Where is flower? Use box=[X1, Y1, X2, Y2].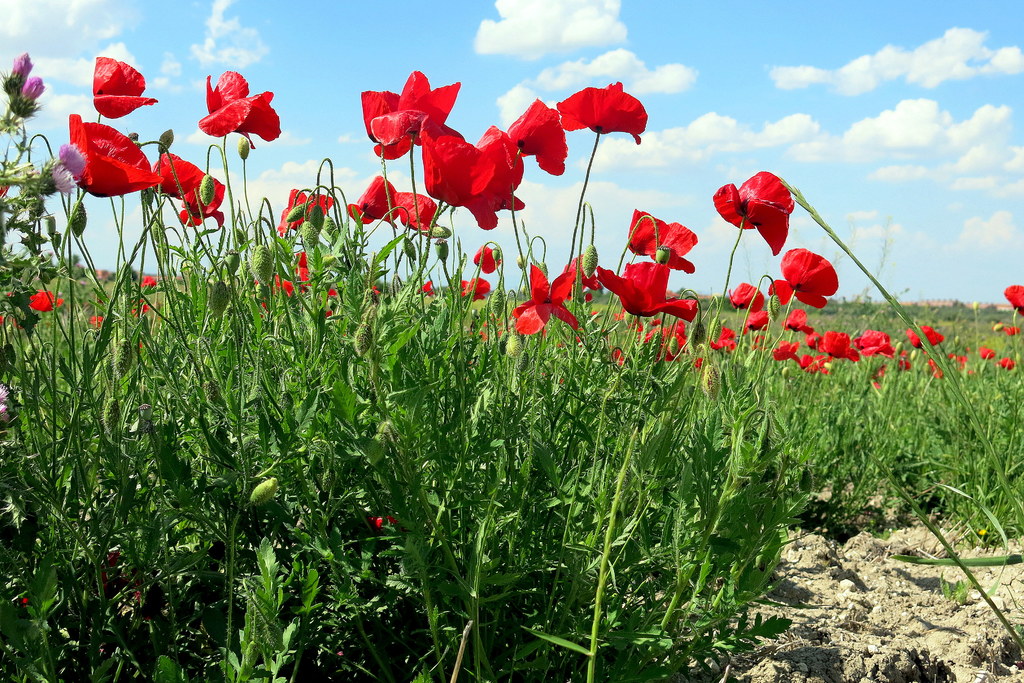
box=[641, 321, 687, 365].
